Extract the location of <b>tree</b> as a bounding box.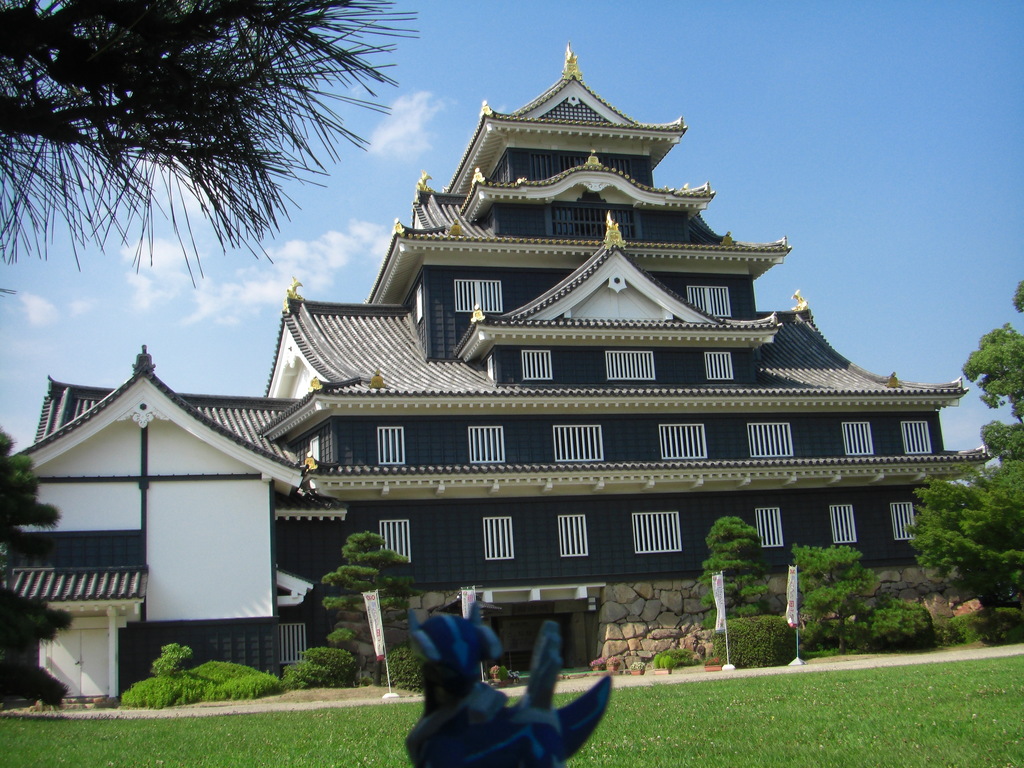
{"left": 0, "top": 424, "right": 80, "bottom": 575}.
